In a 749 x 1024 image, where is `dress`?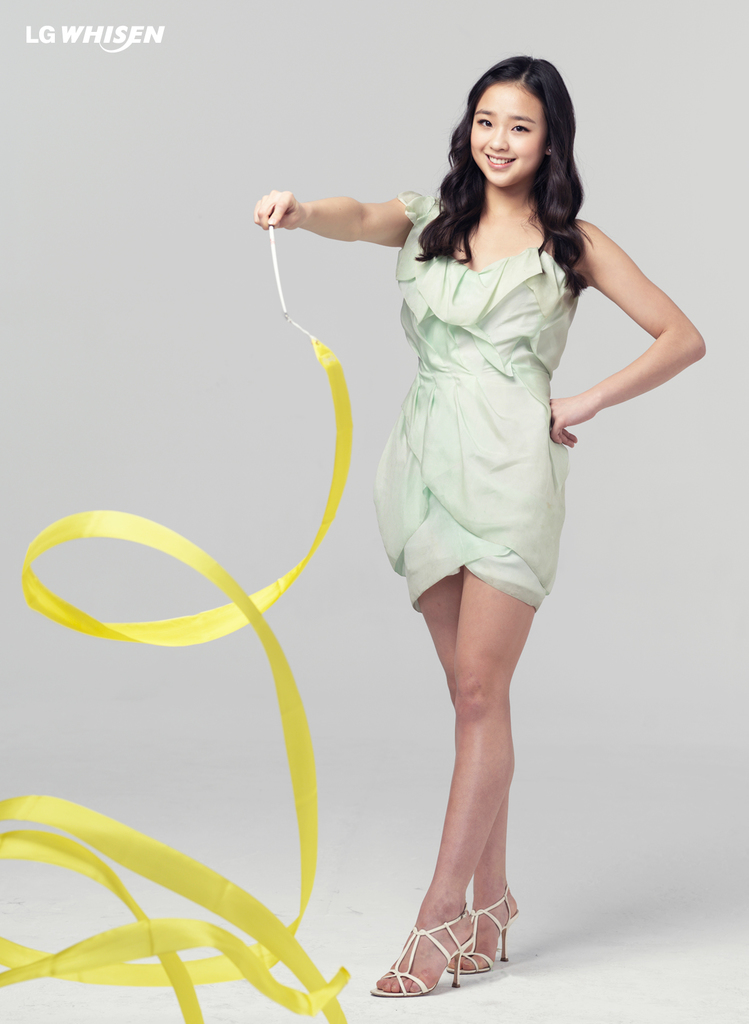
crop(370, 189, 572, 611).
